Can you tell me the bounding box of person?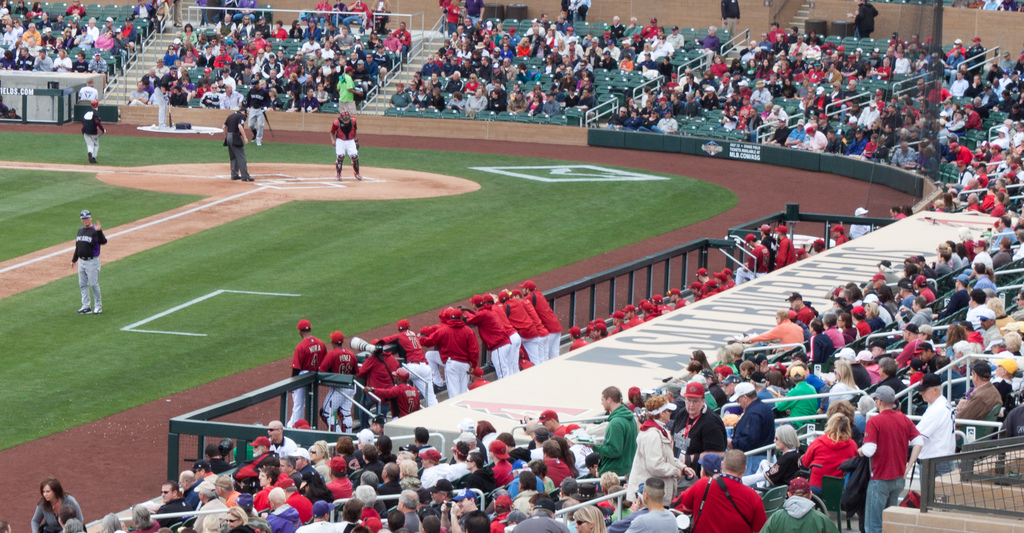
left=241, top=76, right=269, bottom=147.
